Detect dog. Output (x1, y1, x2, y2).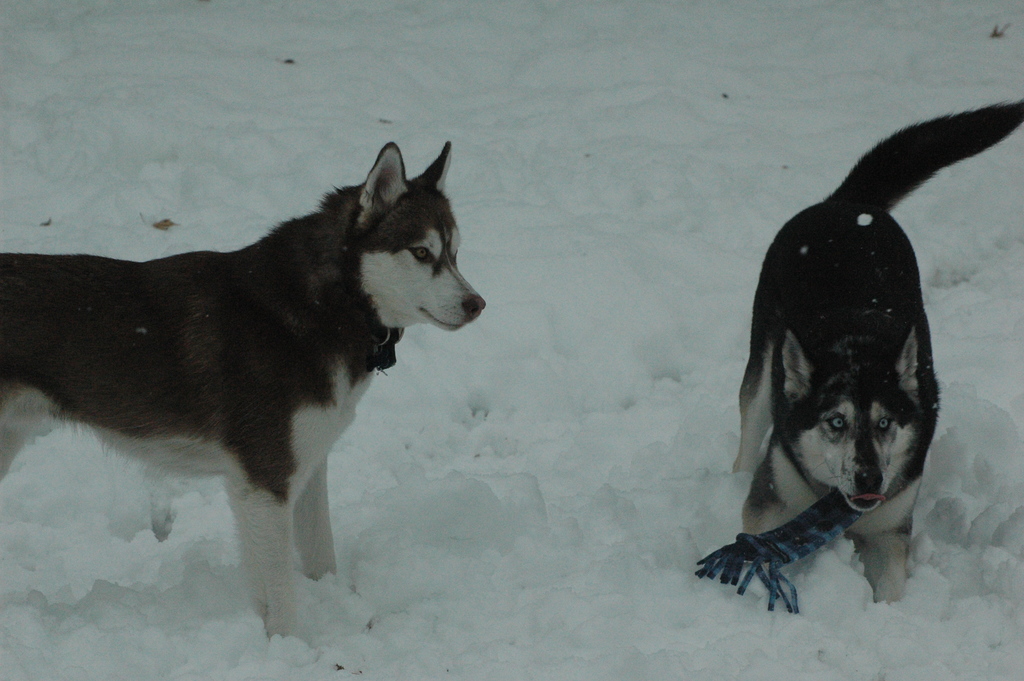
(729, 94, 1023, 603).
